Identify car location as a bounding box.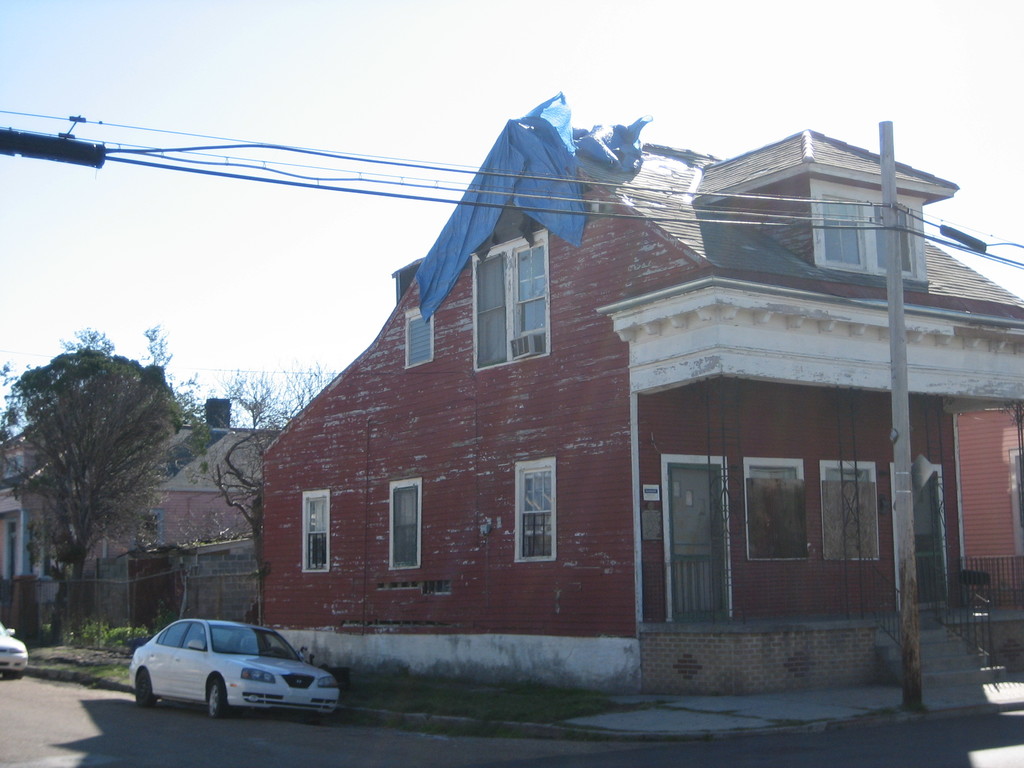
select_region(0, 618, 28, 680).
